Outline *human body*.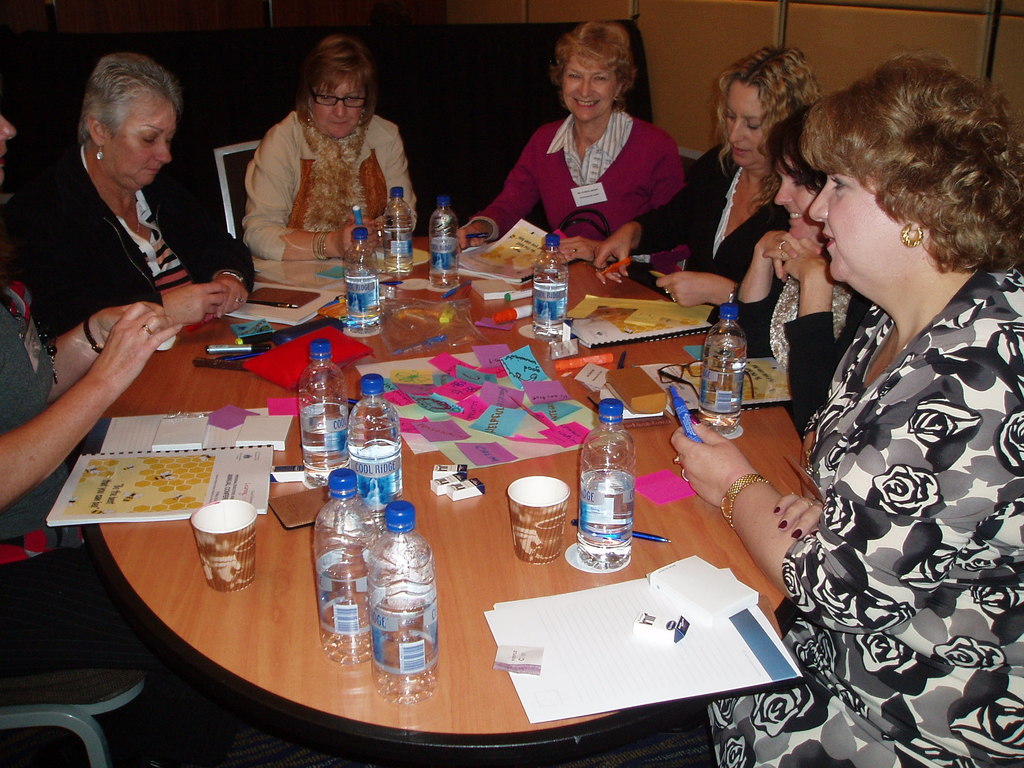
Outline: <region>0, 124, 145, 642</region>.
